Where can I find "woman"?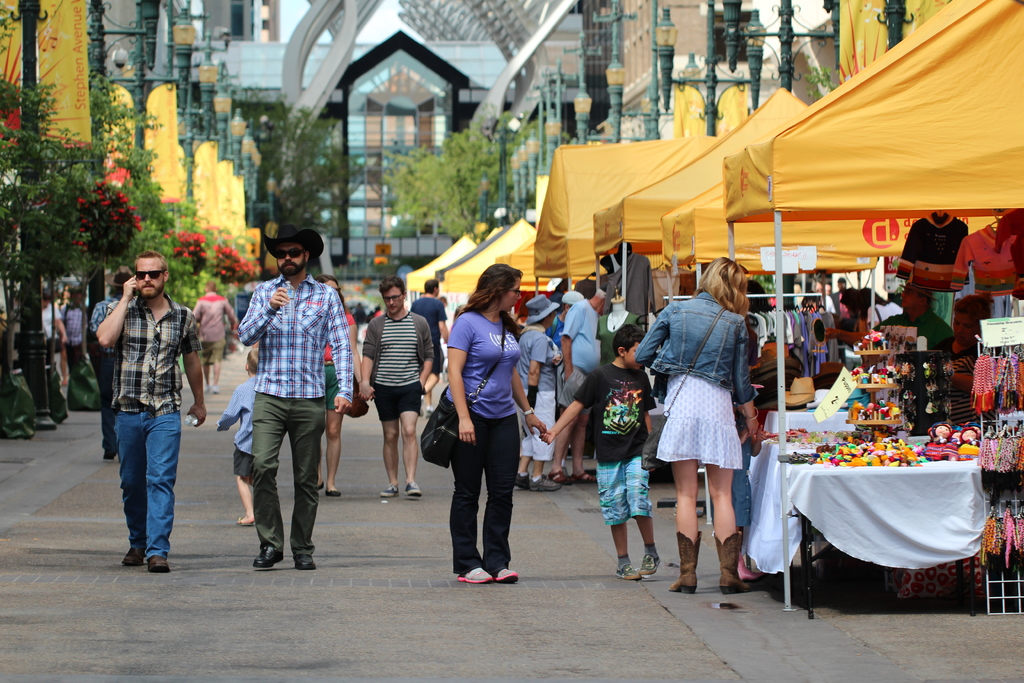
You can find it at [437,258,537,592].
